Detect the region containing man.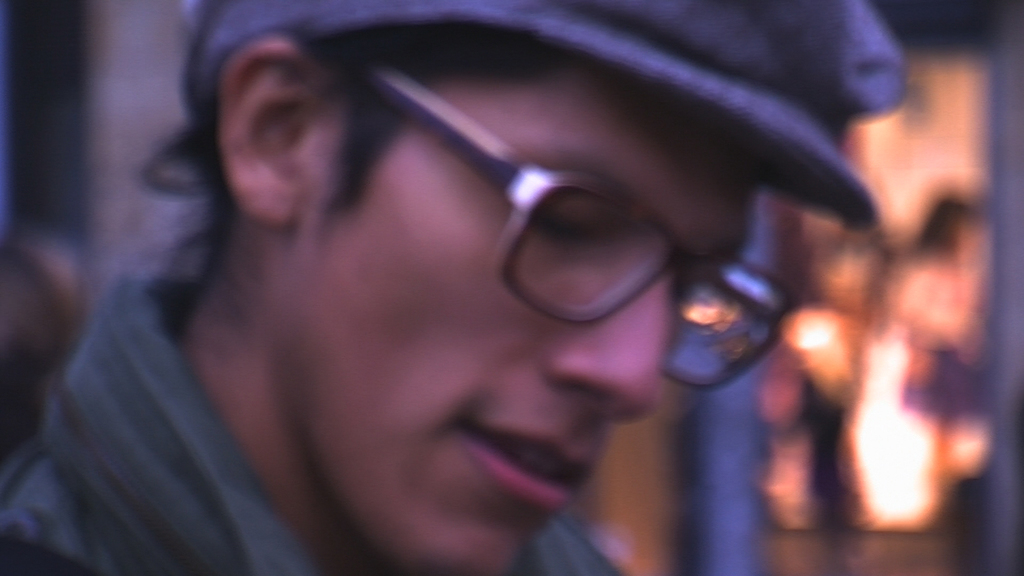
x1=36 y1=6 x2=851 y2=575.
